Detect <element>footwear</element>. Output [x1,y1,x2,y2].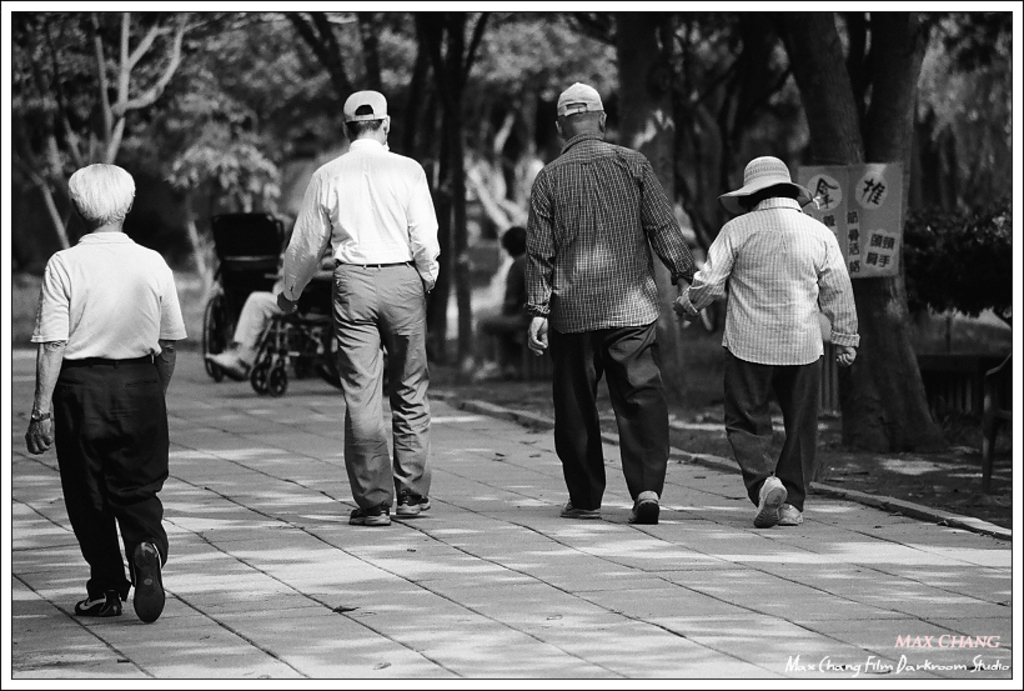
[393,491,435,517].
